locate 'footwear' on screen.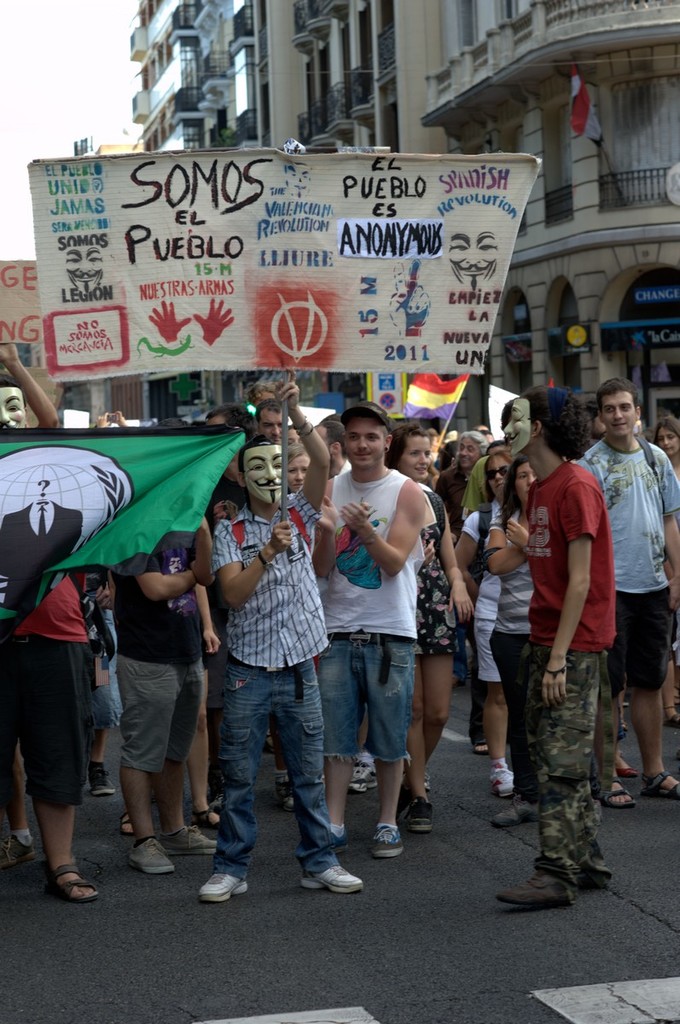
On screen at pyautogui.locateOnScreen(499, 864, 562, 904).
